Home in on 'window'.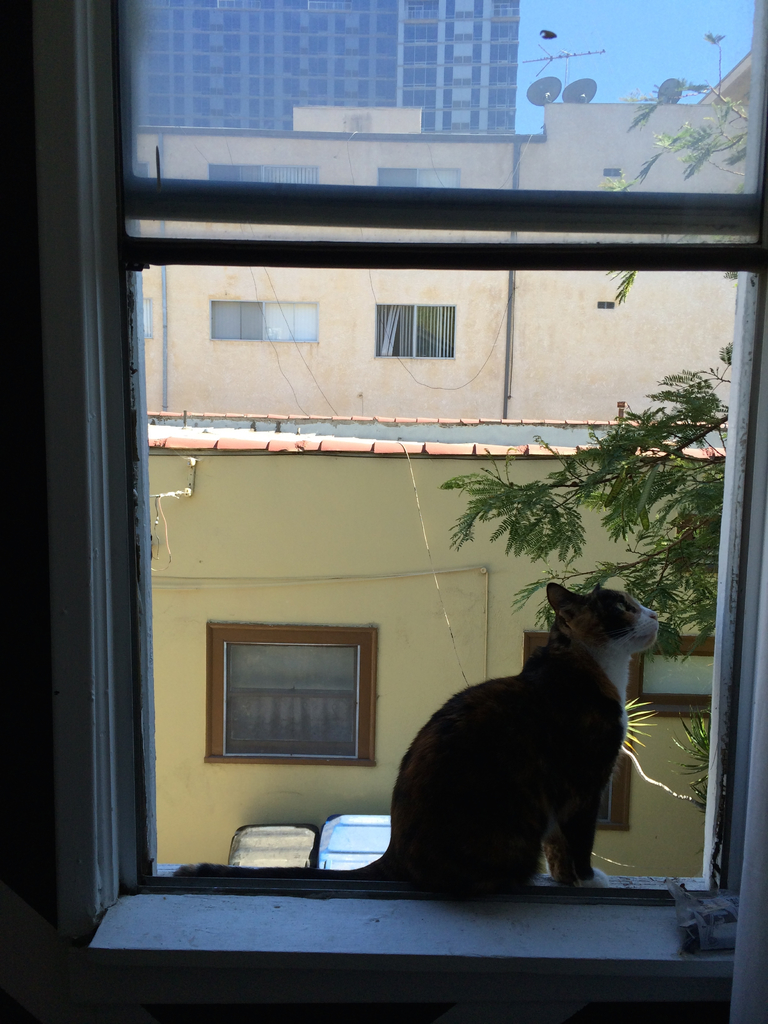
Homed in at detection(53, 0, 753, 892).
